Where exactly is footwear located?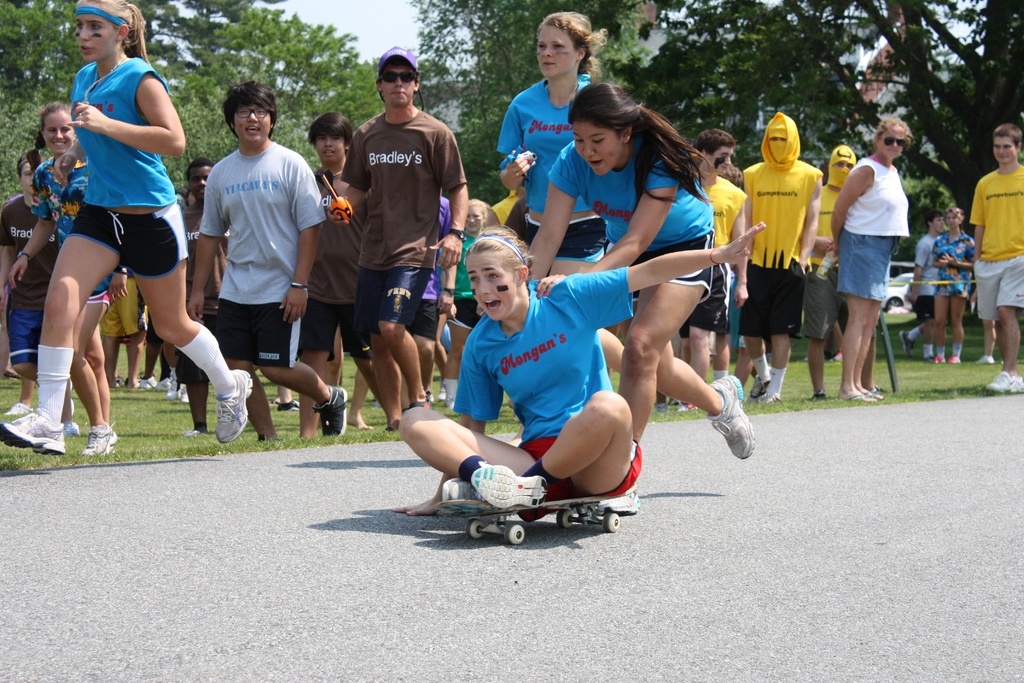
Its bounding box is <box>895,327,907,356</box>.
